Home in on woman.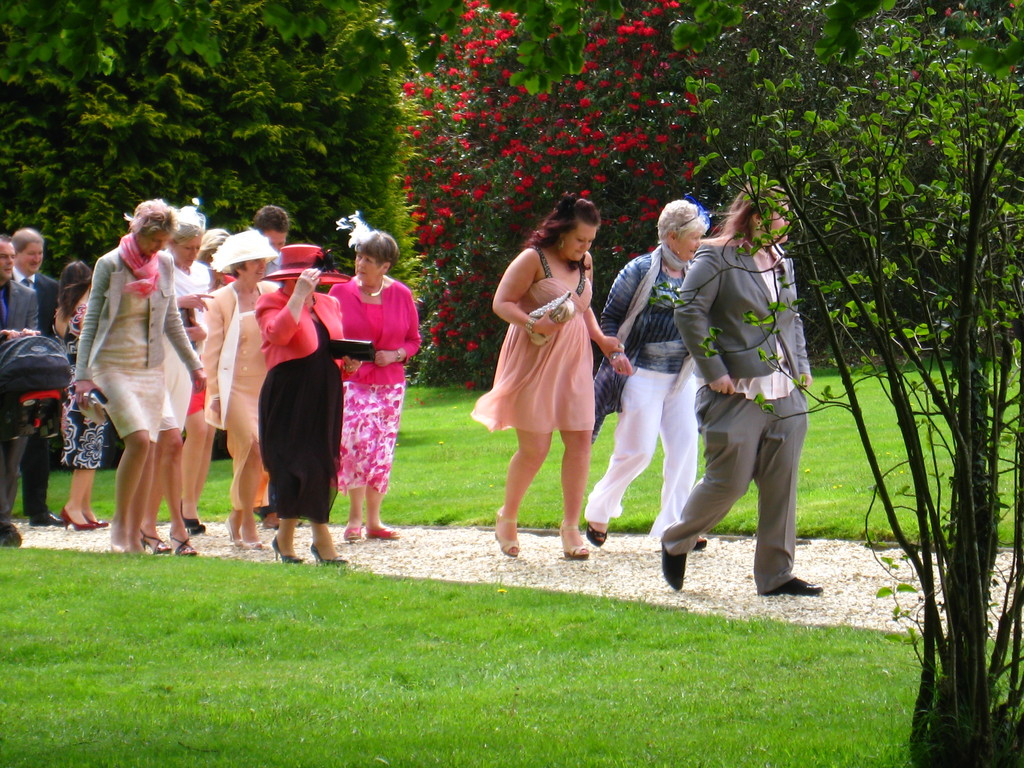
Homed in at 333, 228, 428, 549.
